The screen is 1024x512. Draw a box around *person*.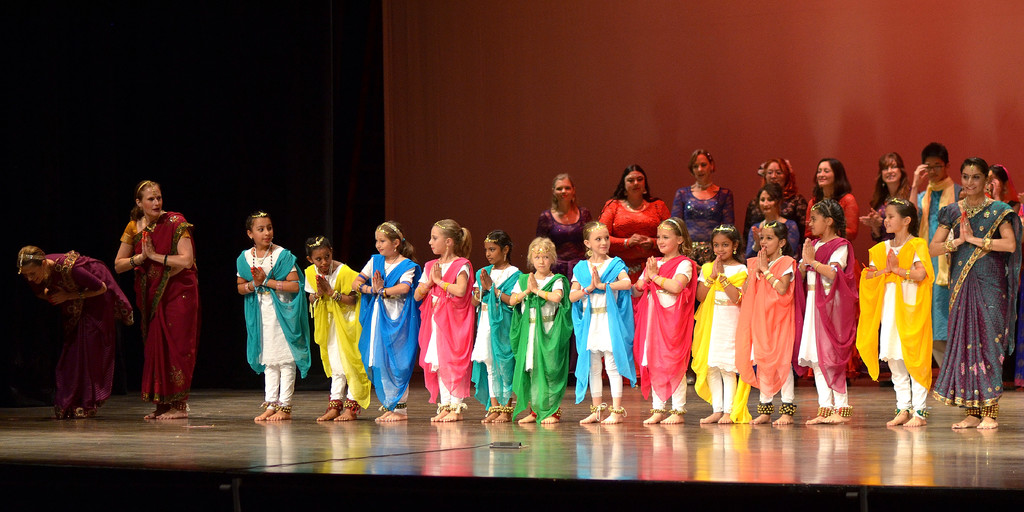
select_region(859, 148, 919, 264).
